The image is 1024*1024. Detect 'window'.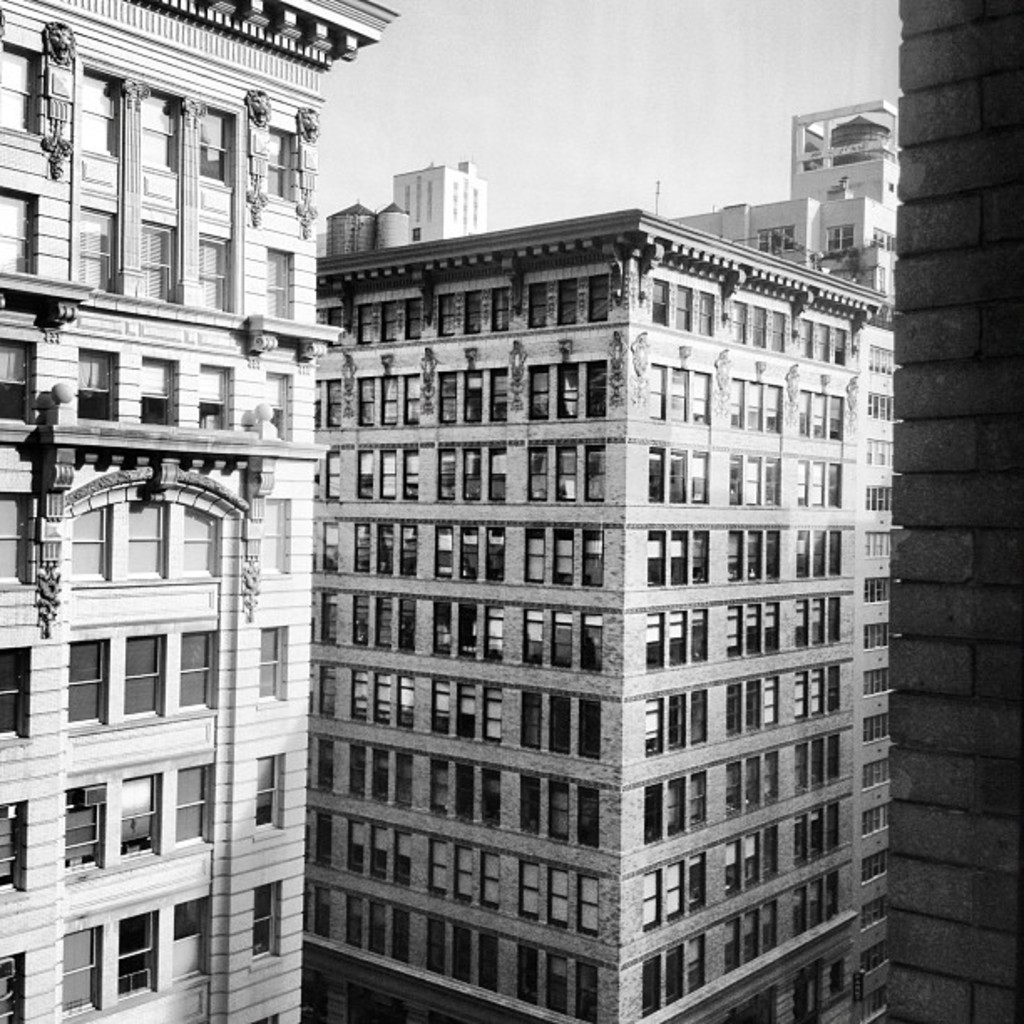
Detection: select_region(530, 448, 549, 495).
